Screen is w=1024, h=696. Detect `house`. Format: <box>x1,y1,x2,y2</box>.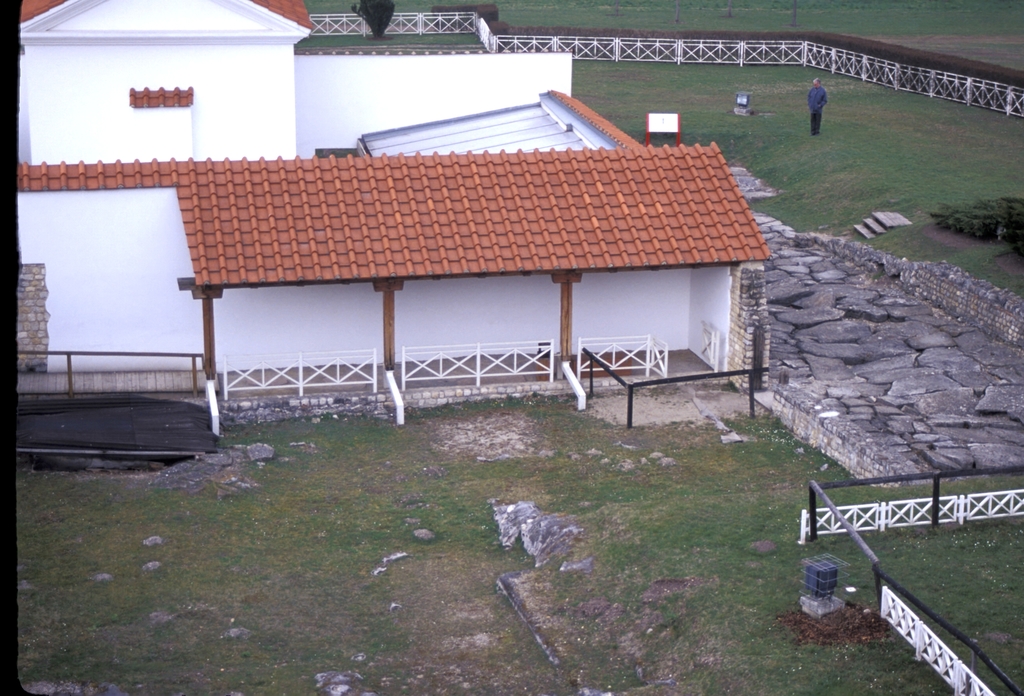
<box>12,0,767,405</box>.
